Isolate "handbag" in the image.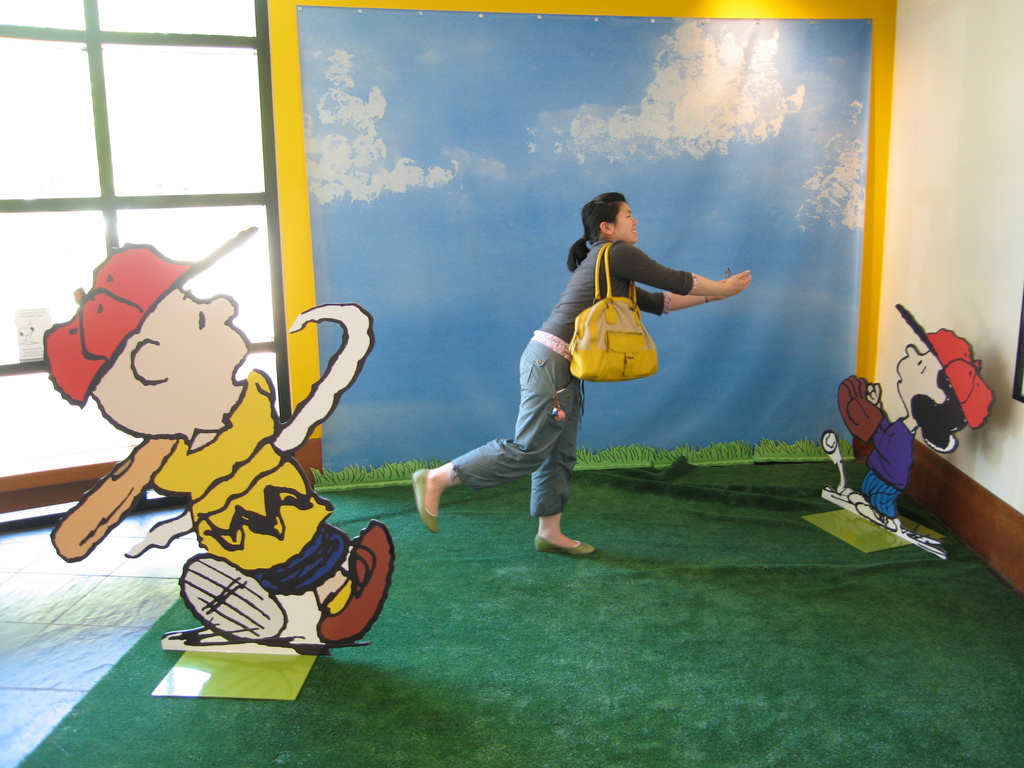
Isolated region: 569 241 659 383.
